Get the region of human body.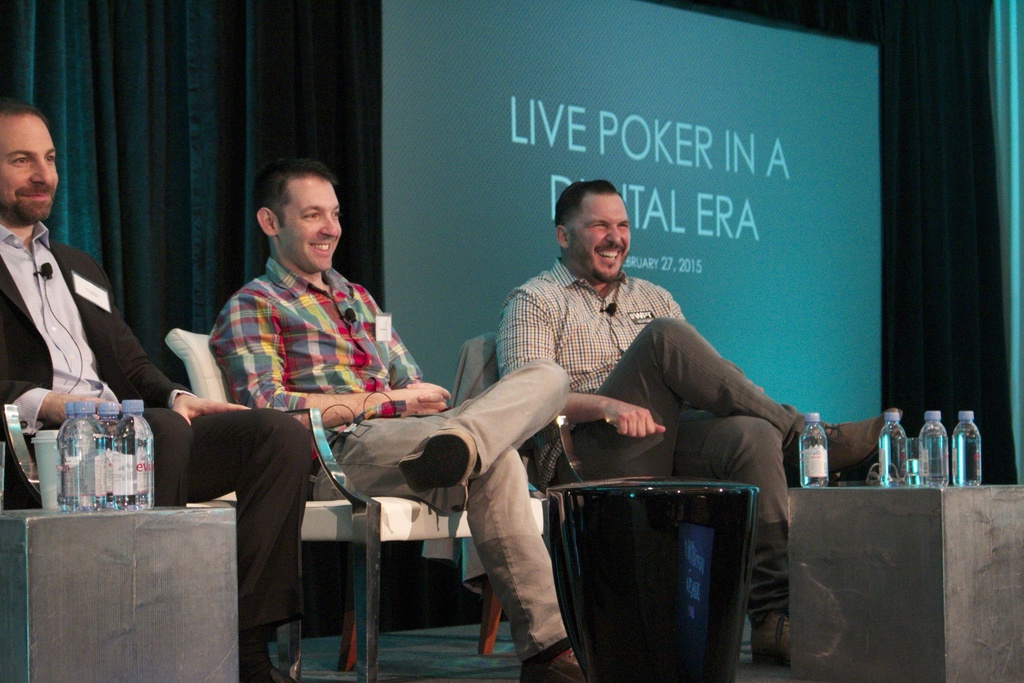
[left=495, top=175, right=896, bottom=664].
